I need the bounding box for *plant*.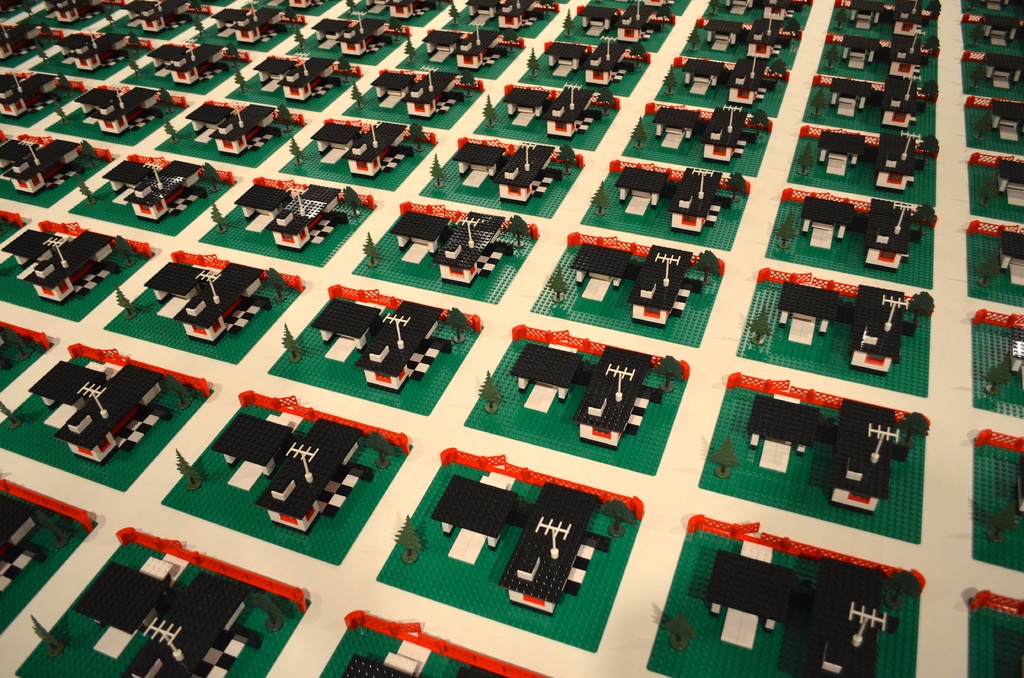
Here it is: region(973, 170, 1006, 211).
